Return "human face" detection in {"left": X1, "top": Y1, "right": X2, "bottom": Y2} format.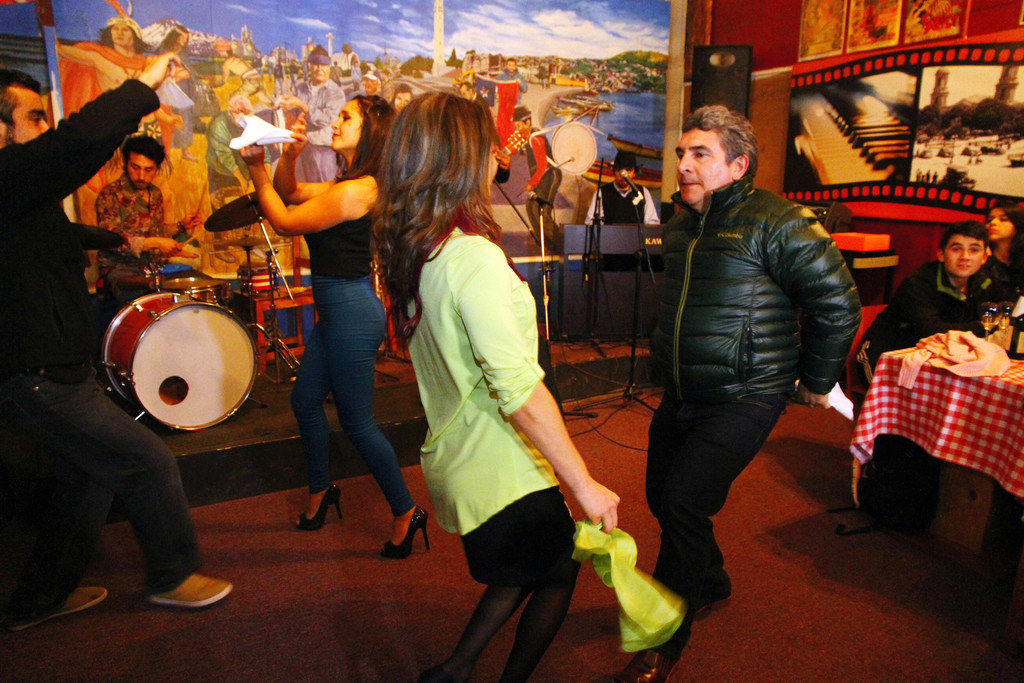
{"left": 676, "top": 128, "right": 732, "bottom": 204}.
